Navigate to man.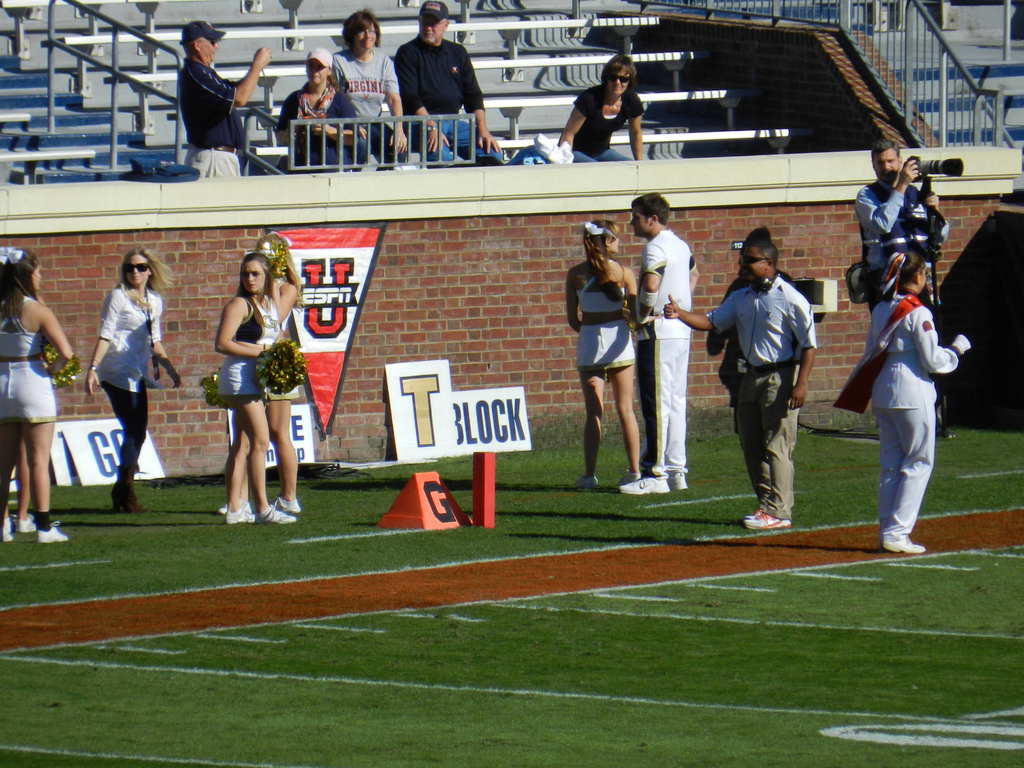
Navigation target: [379,17,490,146].
